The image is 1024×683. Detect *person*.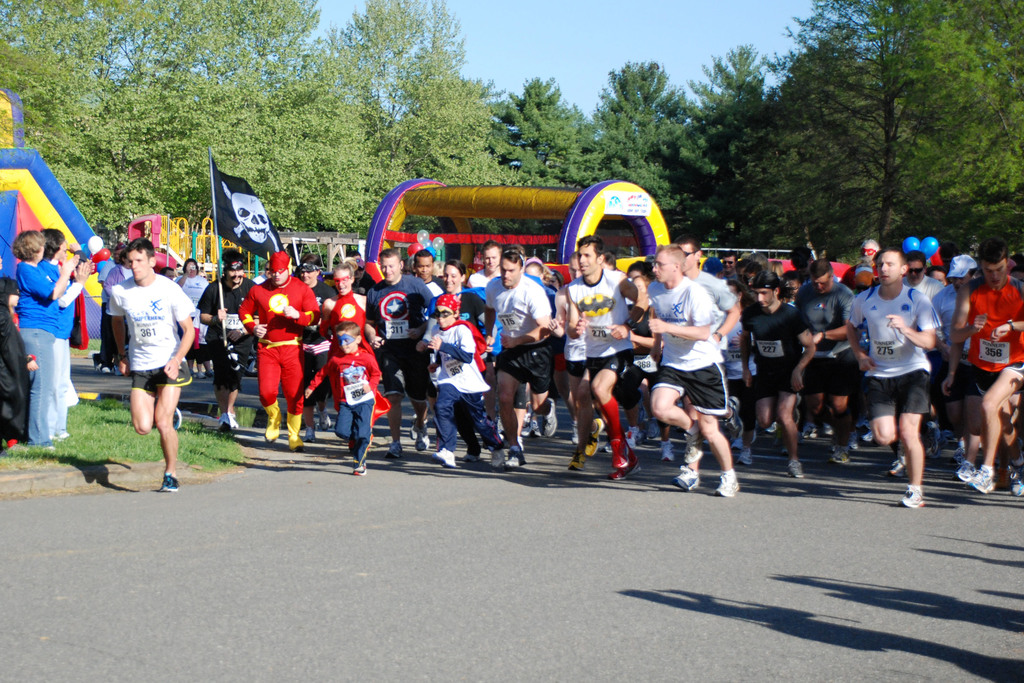
Detection: Rect(844, 250, 941, 513).
